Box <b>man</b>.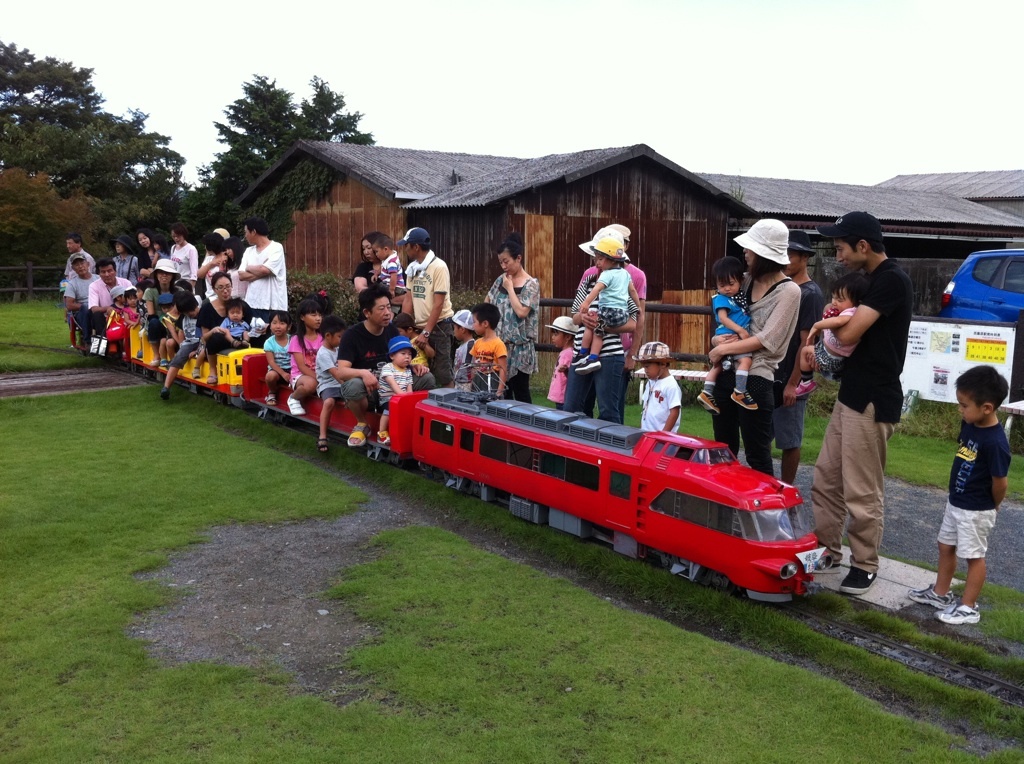
<box>65,234,91,273</box>.
